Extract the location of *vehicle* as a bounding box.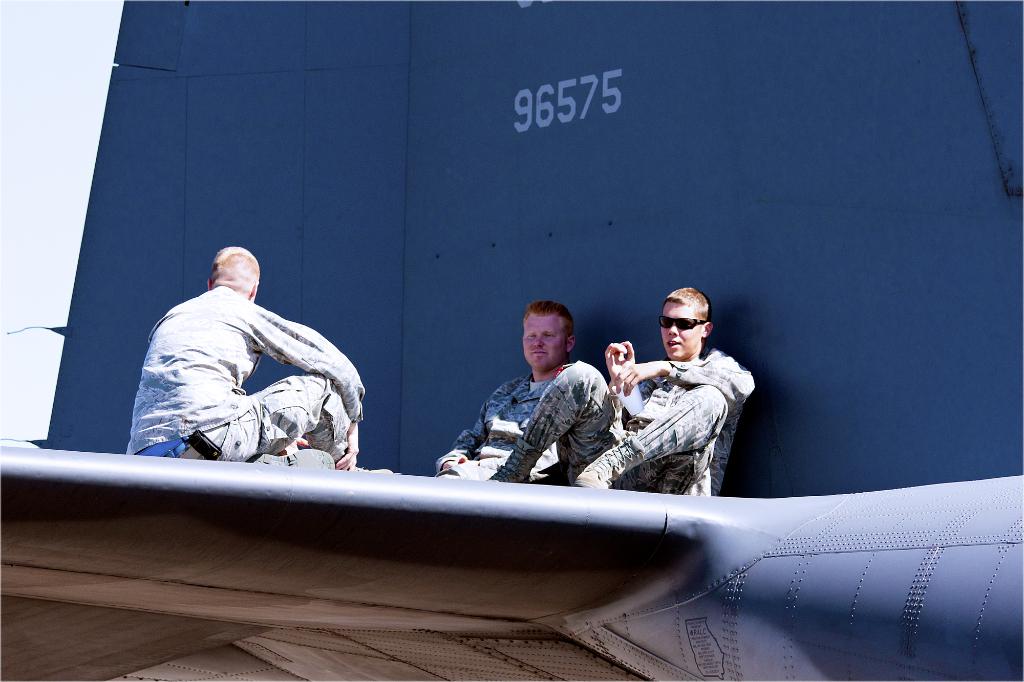
0:0:1023:681.
